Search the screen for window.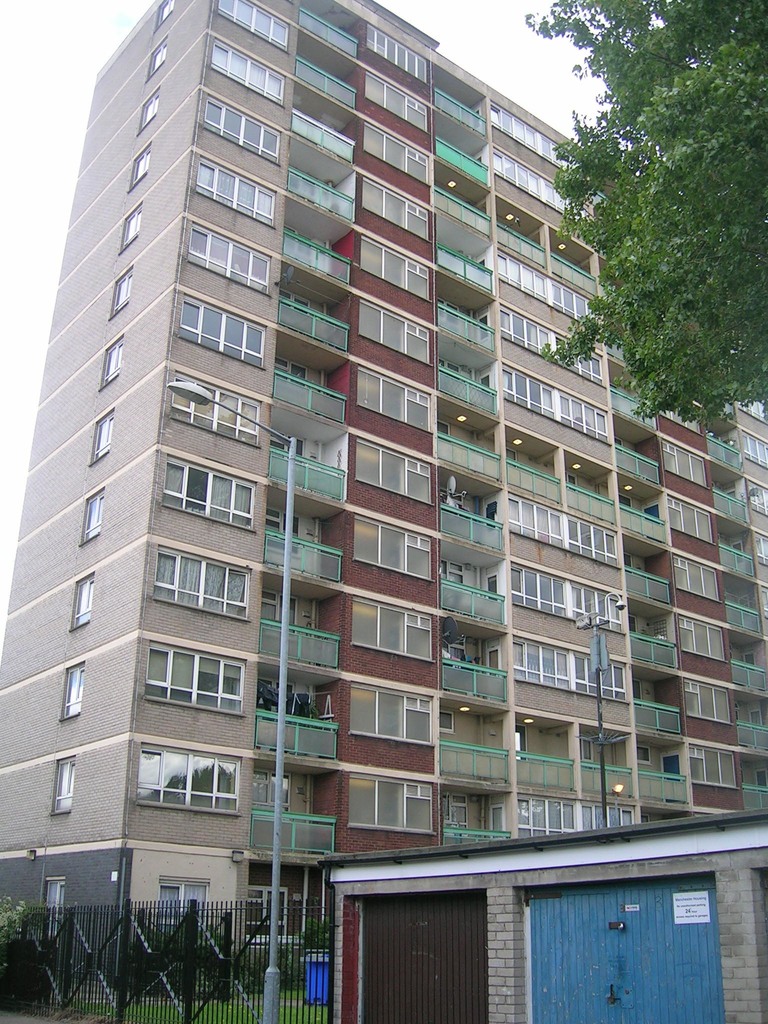
Found at {"left": 739, "top": 397, "right": 765, "bottom": 422}.
